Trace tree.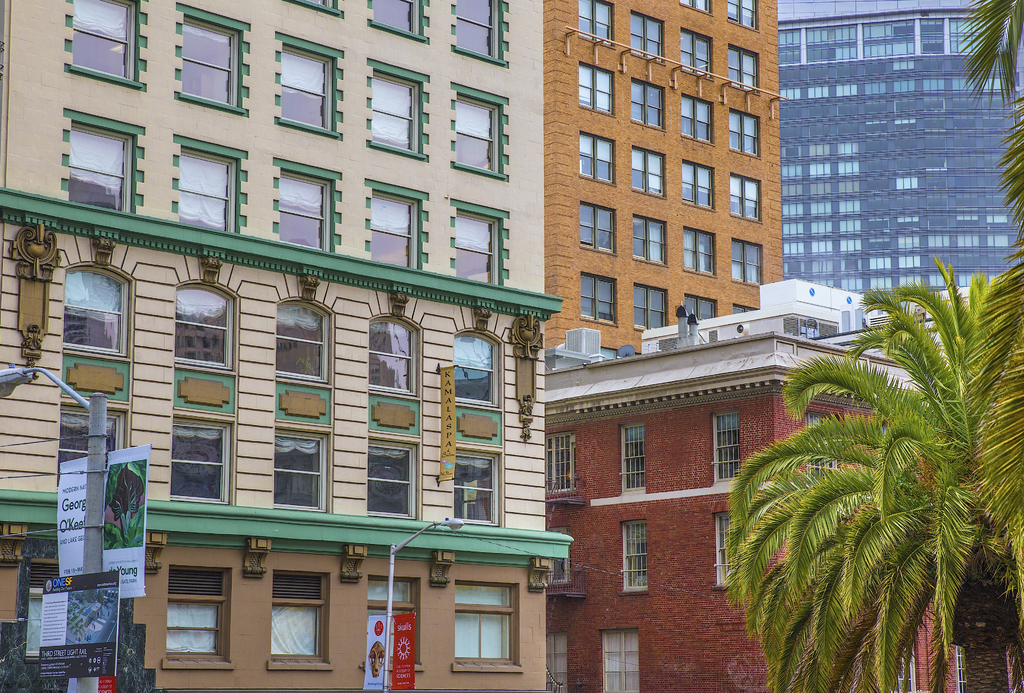
Traced to bbox(950, 0, 1023, 267).
